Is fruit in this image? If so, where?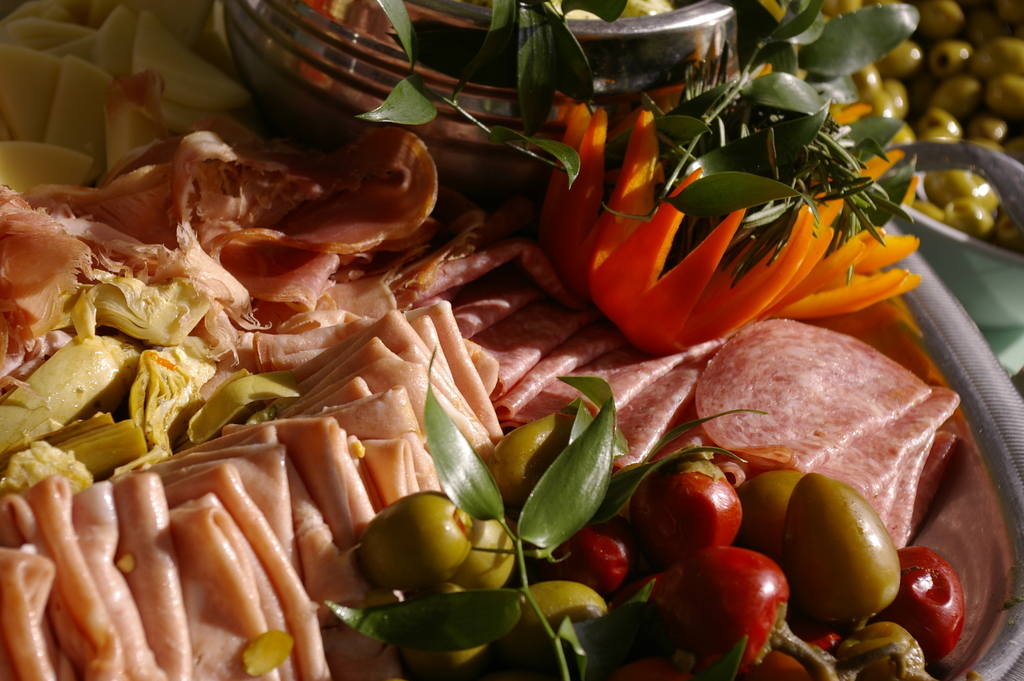
Yes, at 668 552 806 657.
